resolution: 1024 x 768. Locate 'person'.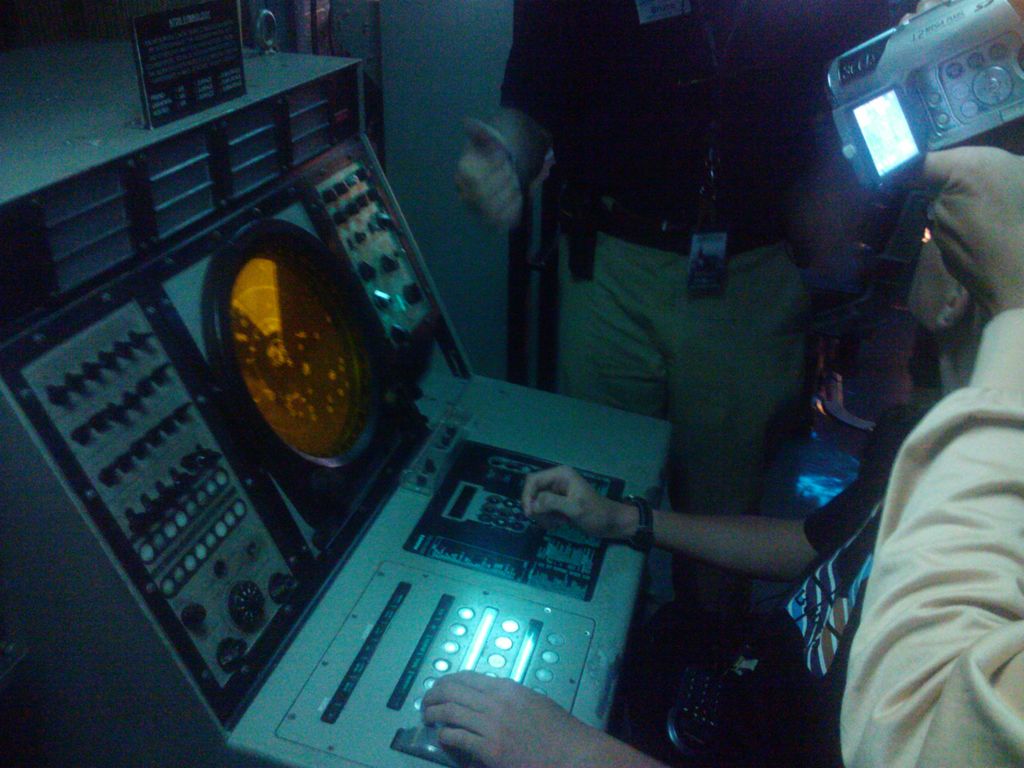
416 449 871 732.
